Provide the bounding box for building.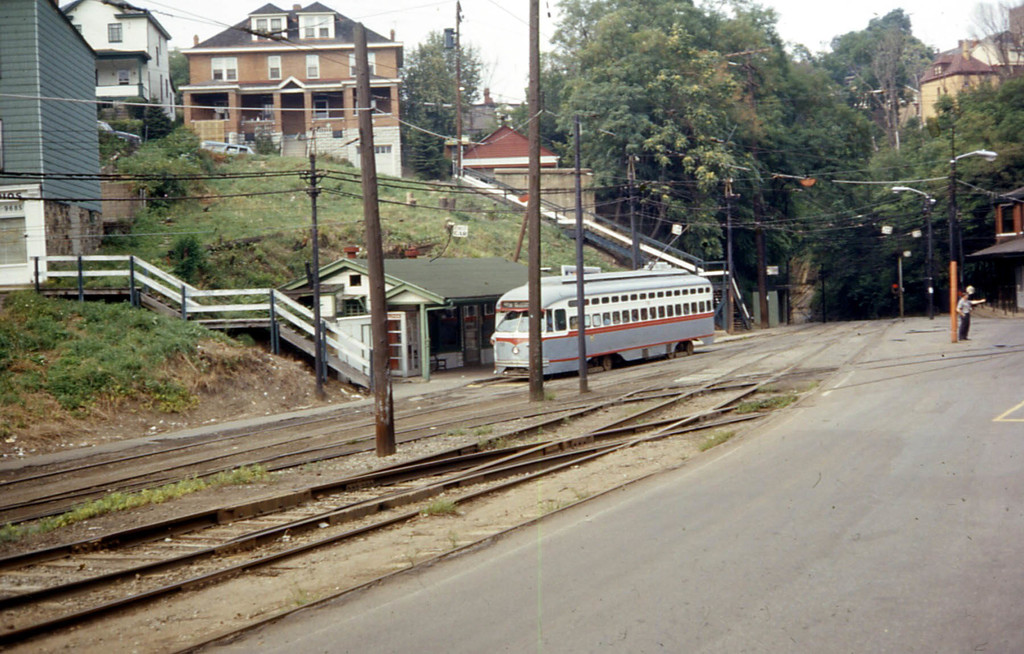
<bbox>149, 8, 397, 145</bbox>.
